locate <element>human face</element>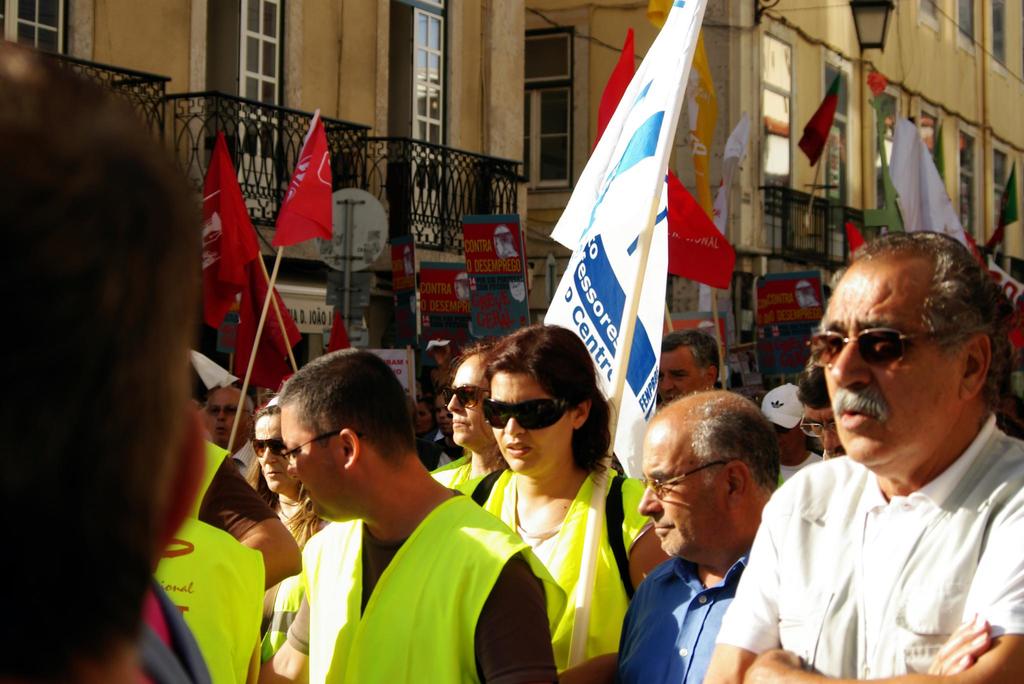
left=415, top=404, right=434, bottom=431
